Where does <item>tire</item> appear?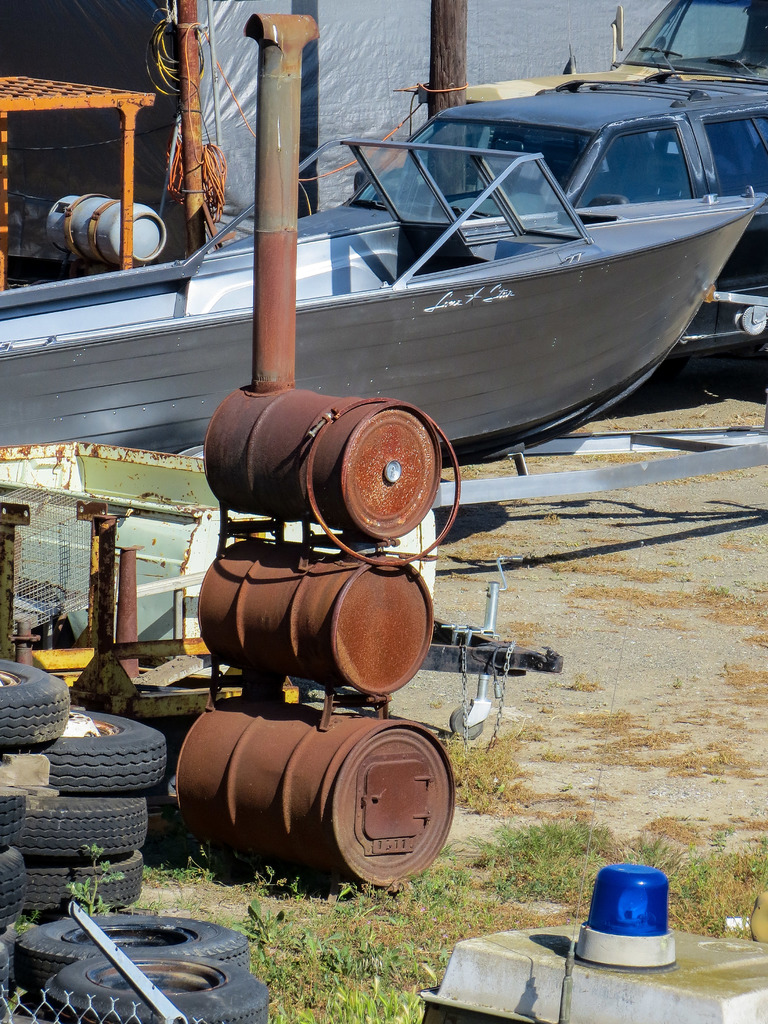
Appears at {"left": 0, "top": 792, "right": 24, "bottom": 848}.
